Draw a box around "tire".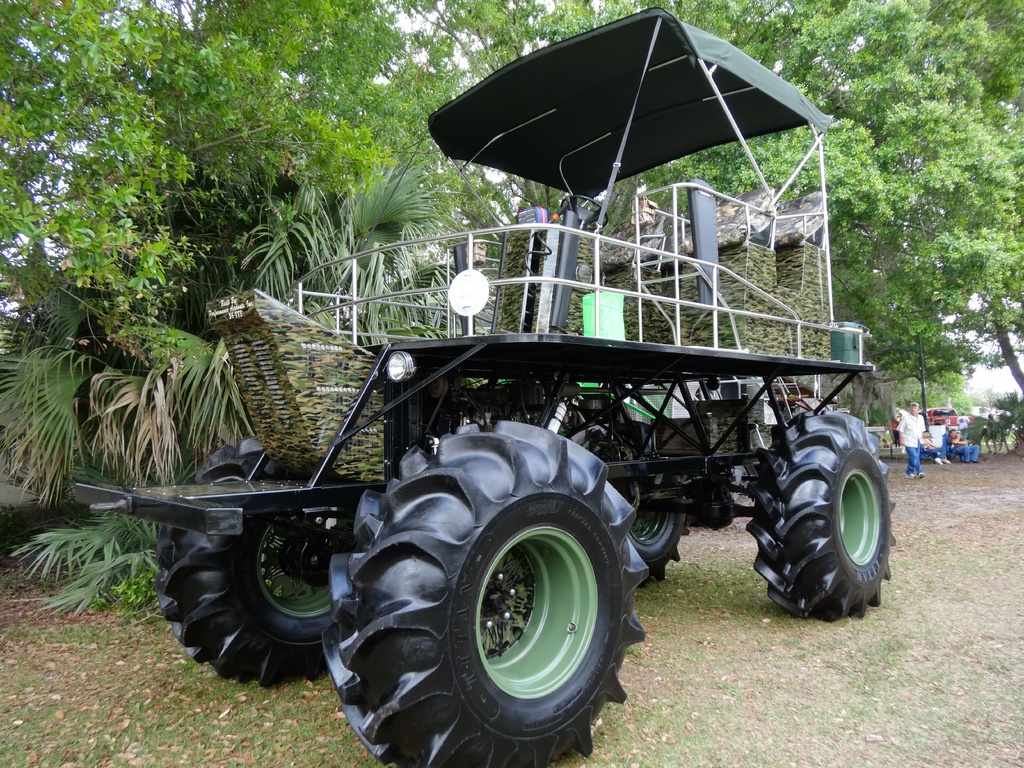
BBox(326, 424, 646, 746).
